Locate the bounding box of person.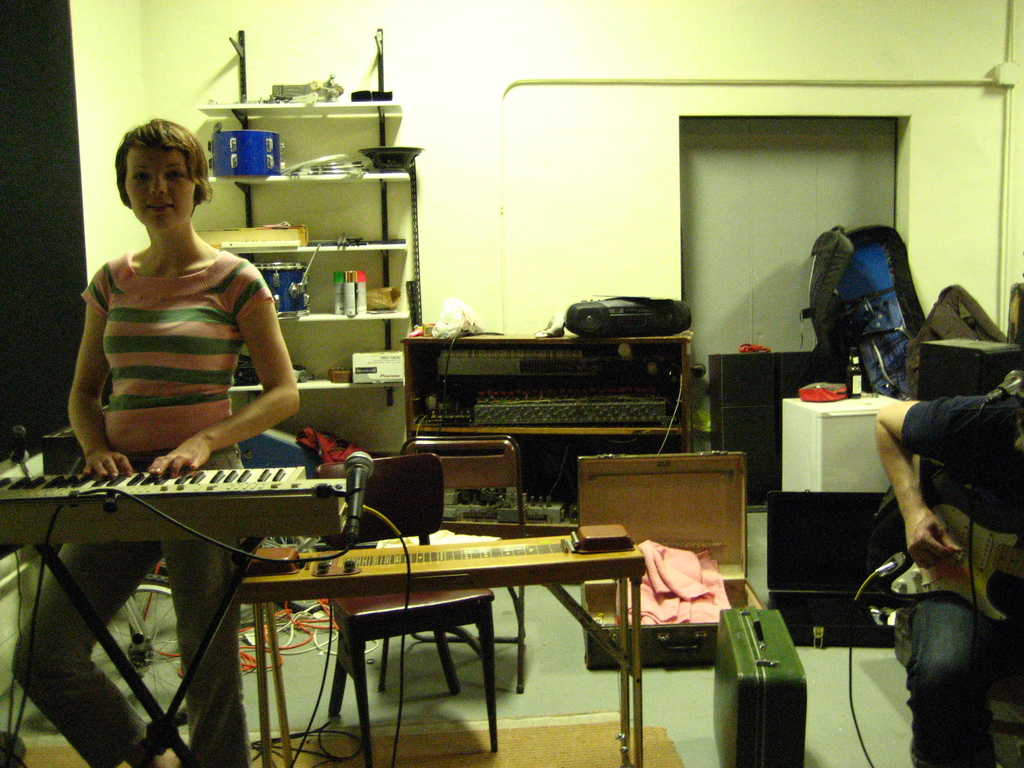
Bounding box: rect(878, 375, 1023, 767).
